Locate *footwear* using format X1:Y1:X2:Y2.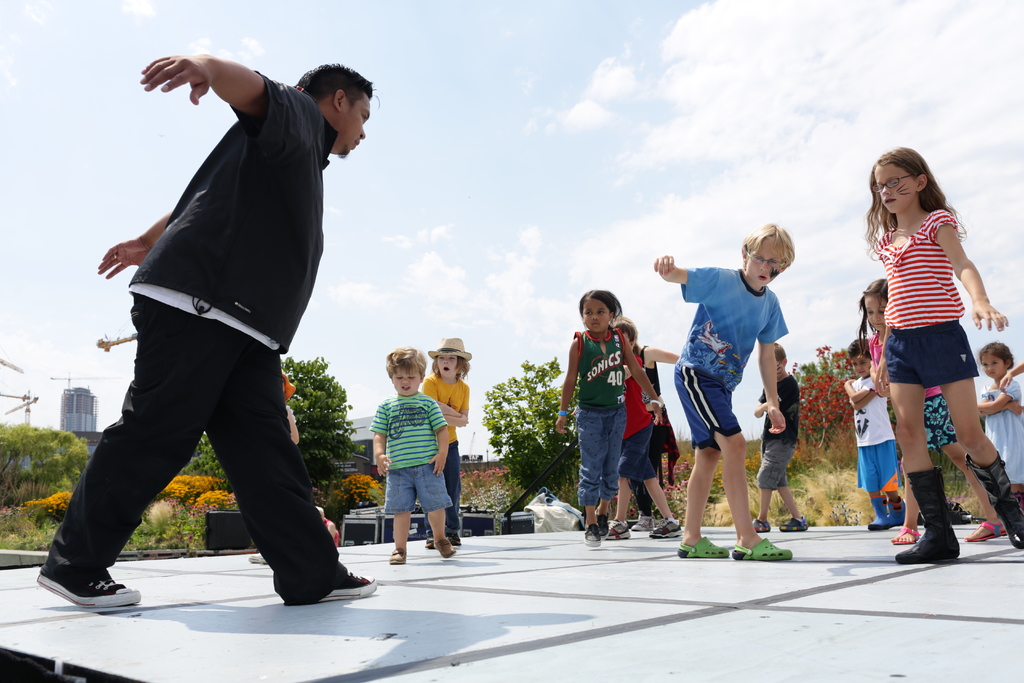
677:537:738:562.
